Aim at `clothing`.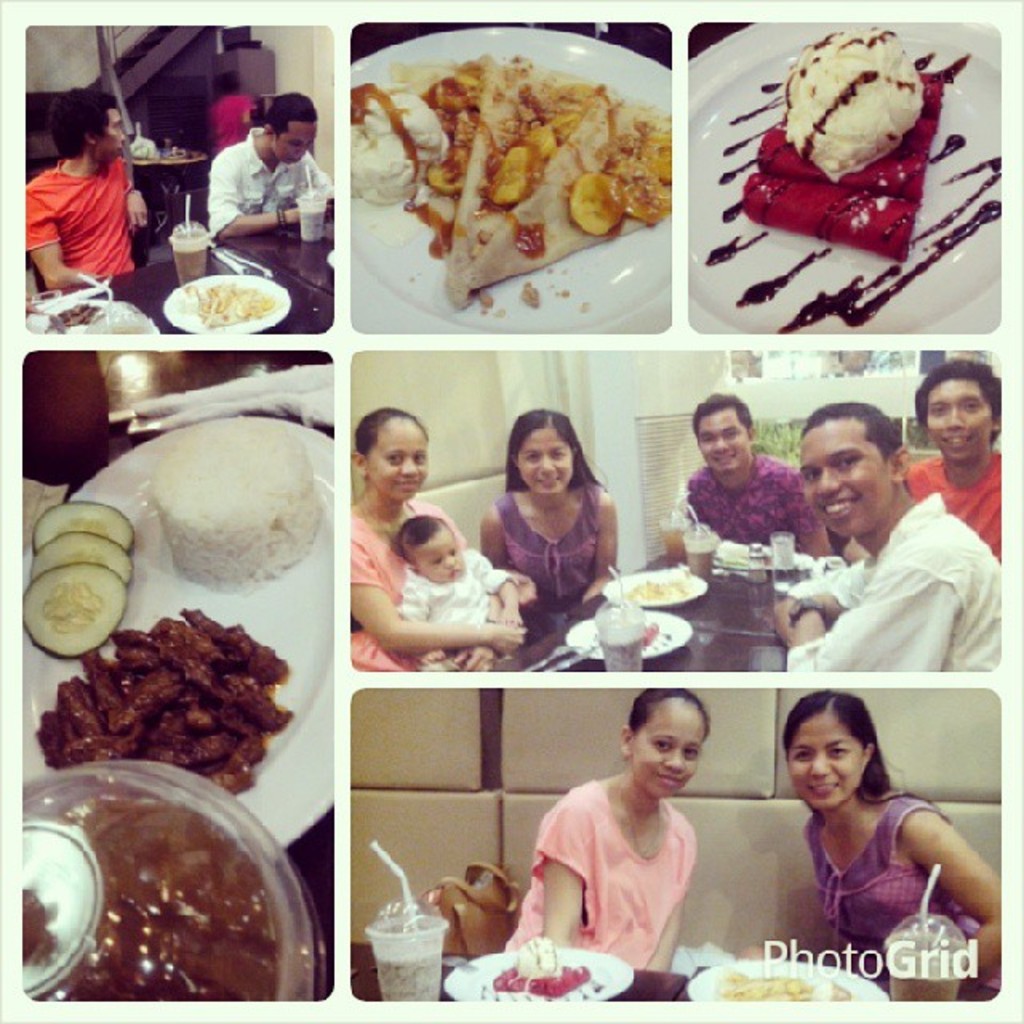
Aimed at box(491, 477, 598, 613).
